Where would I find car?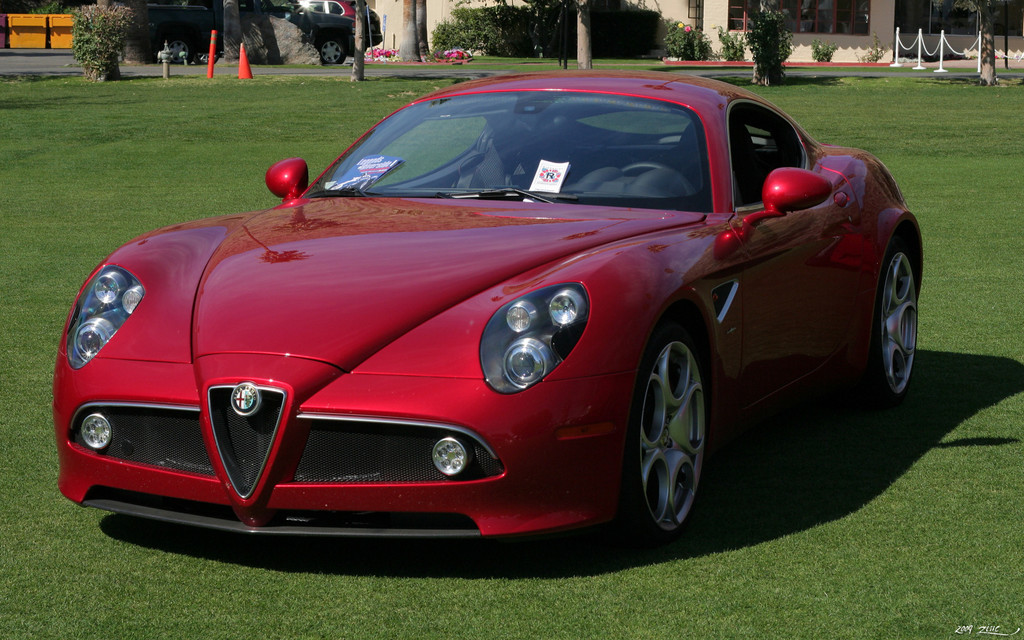
At [56, 75, 925, 548].
